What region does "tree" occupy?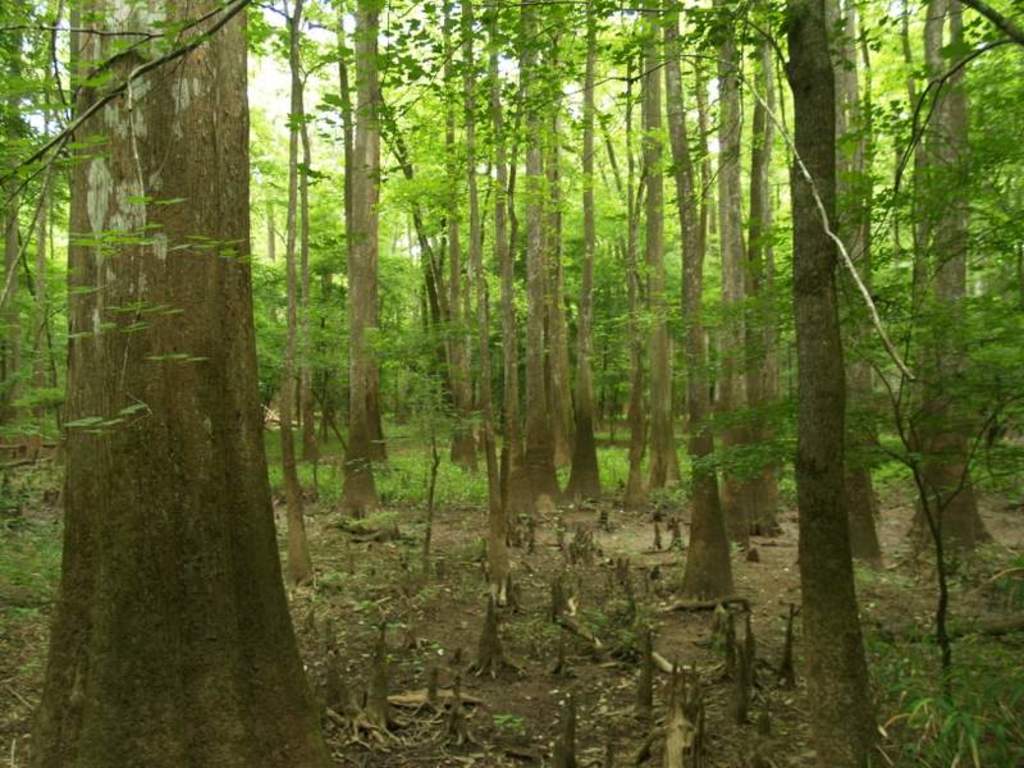
{"left": 10, "top": 0, "right": 330, "bottom": 767}.
